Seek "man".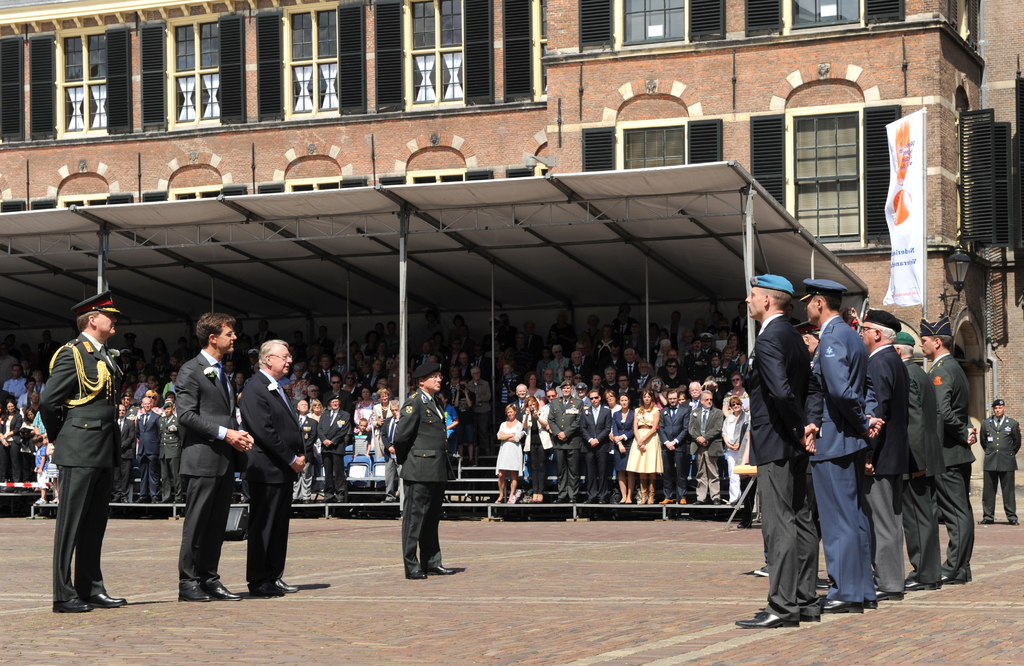
[897, 332, 939, 592].
